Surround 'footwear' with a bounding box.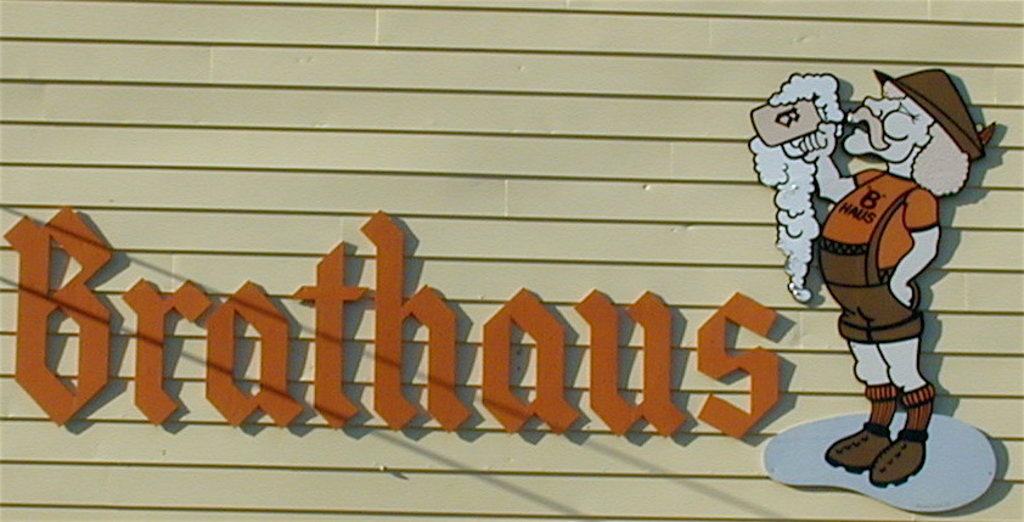
[x1=817, y1=421, x2=887, y2=471].
